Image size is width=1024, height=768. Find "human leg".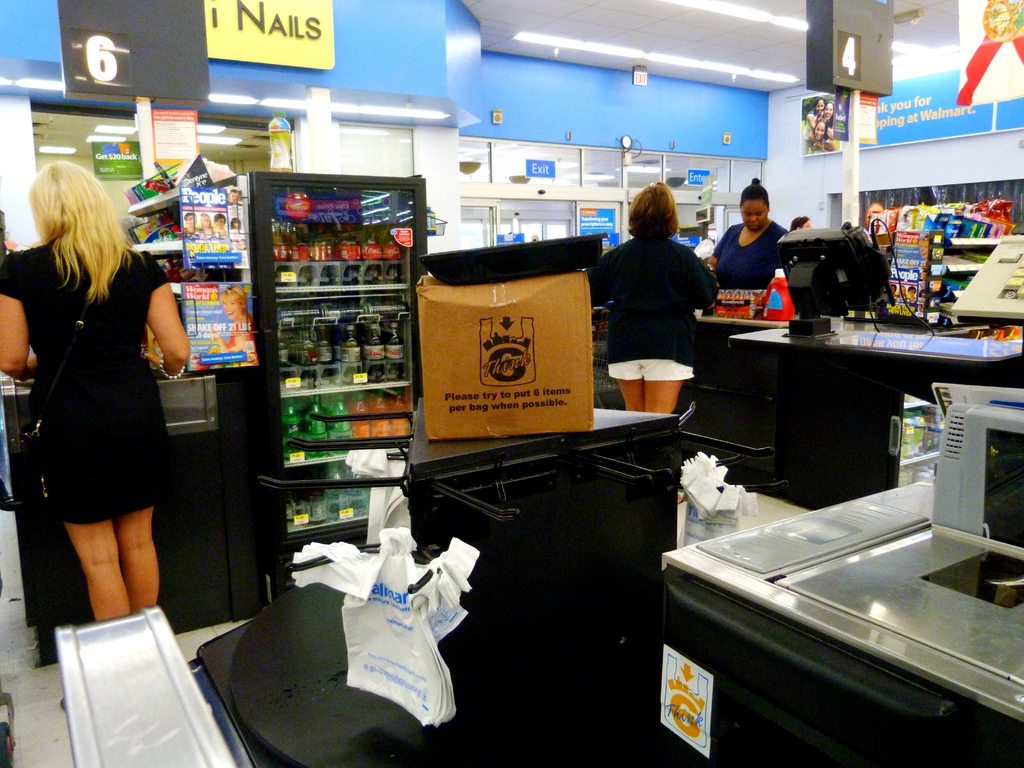
[610,355,634,409].
